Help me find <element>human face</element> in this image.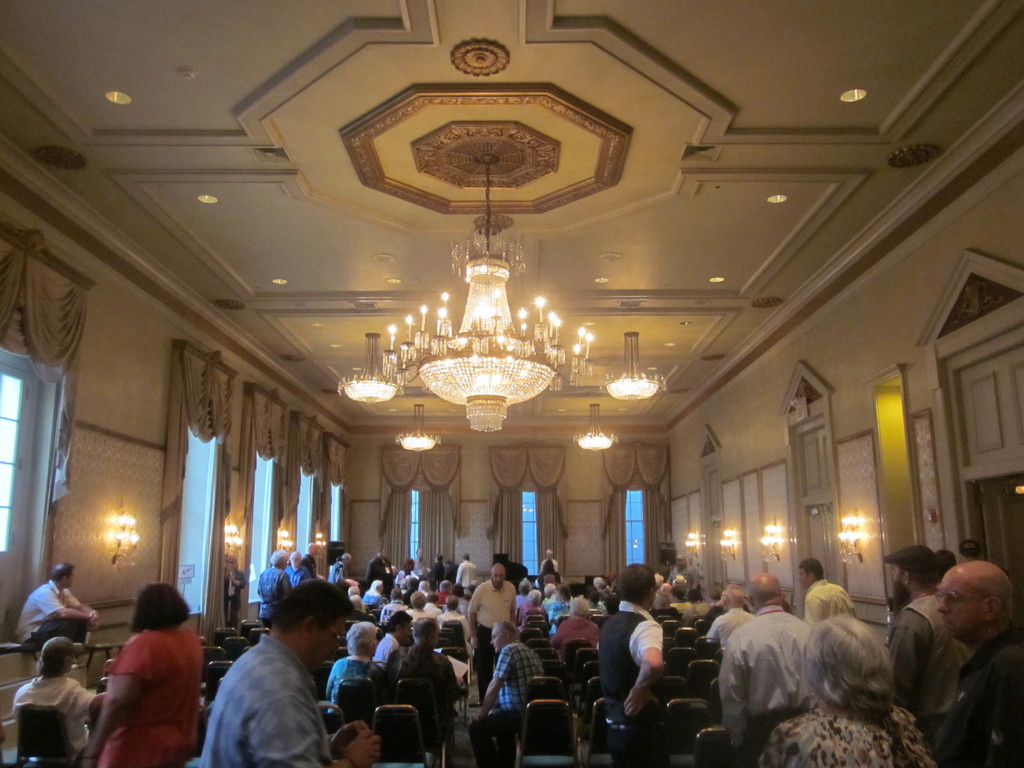
Found it: box(486, 628, 500, 655).
